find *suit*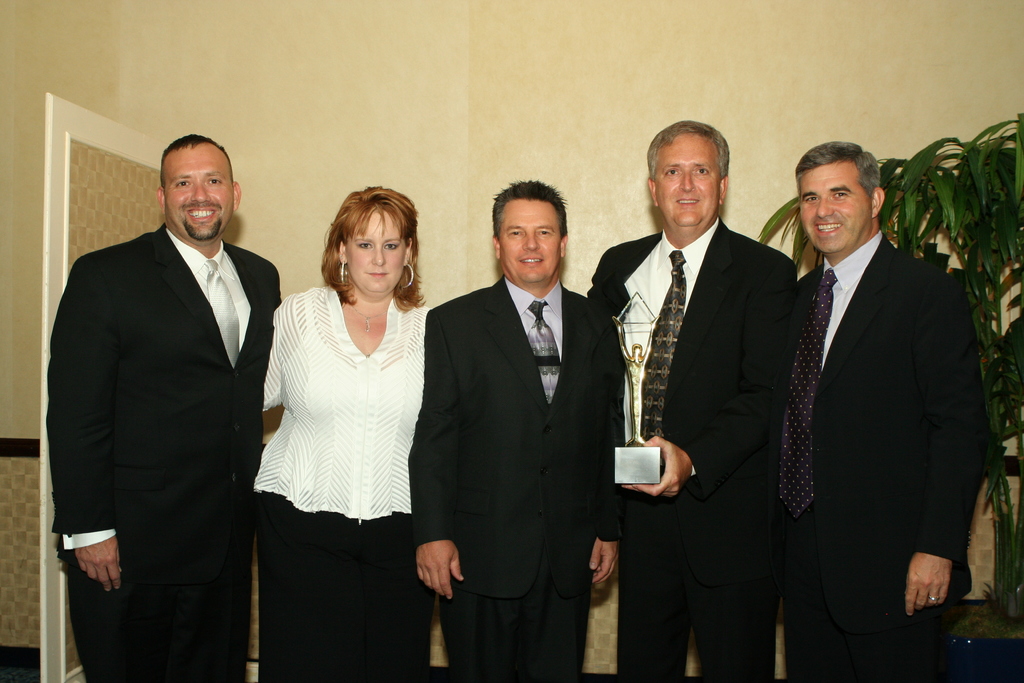
[588,219,801,682]
